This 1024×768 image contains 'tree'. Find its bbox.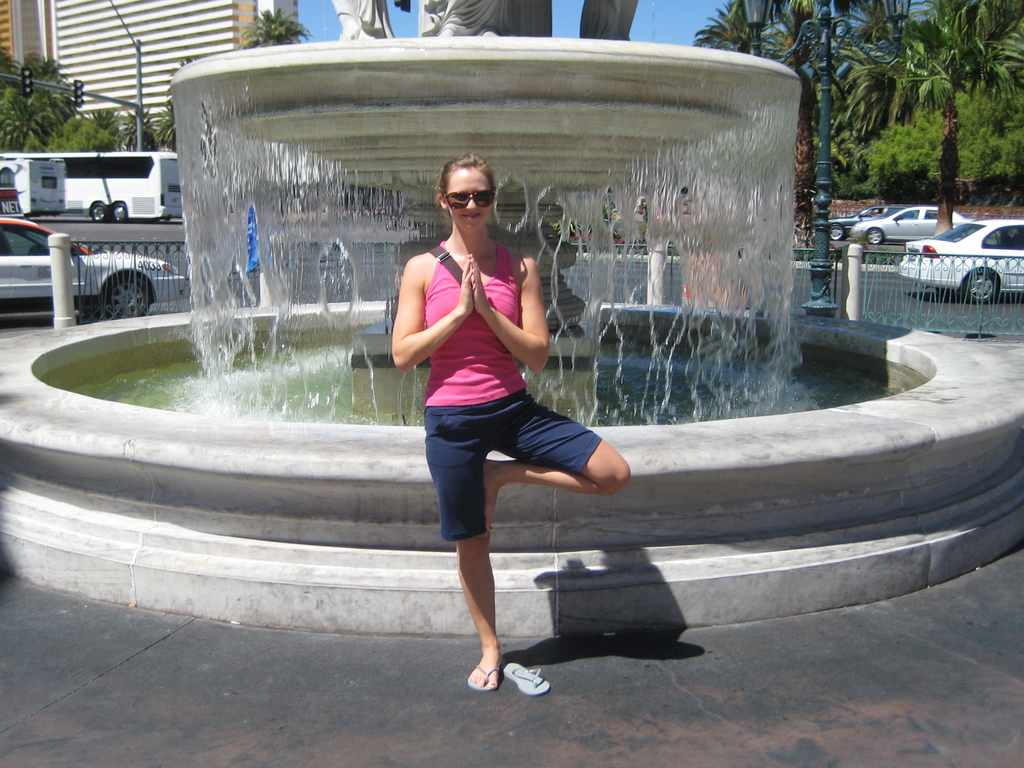
[left=724, top=0, right=902, bottom=249].
